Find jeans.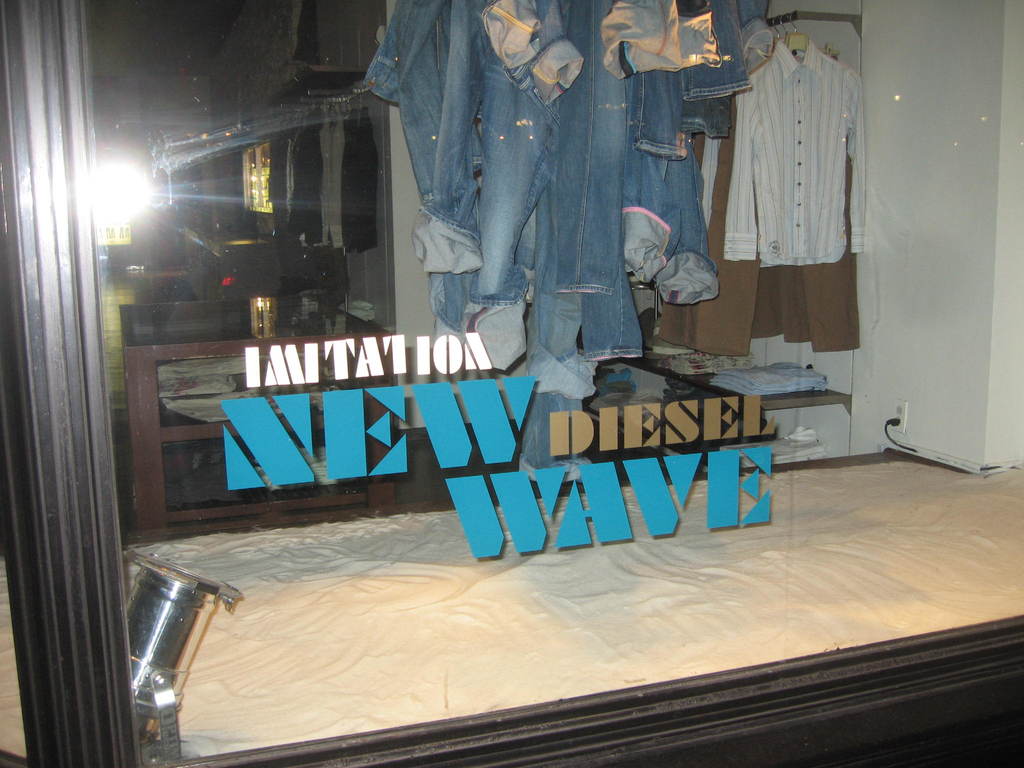
[546, 3, 649, 365].
